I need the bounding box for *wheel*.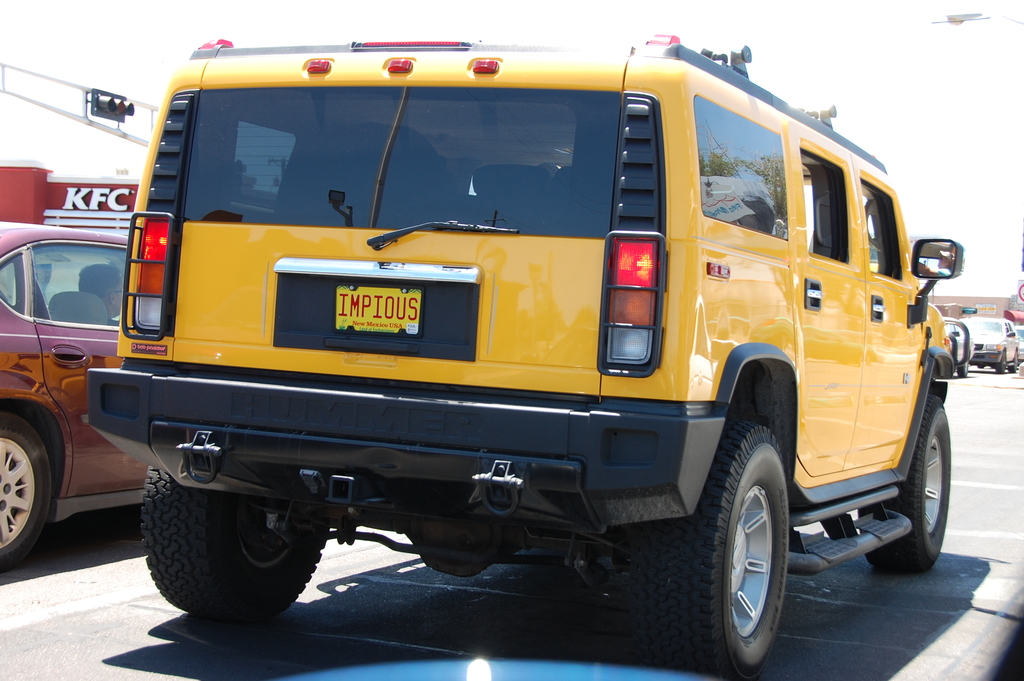
Here it is: 0, 416, 49, 576.
